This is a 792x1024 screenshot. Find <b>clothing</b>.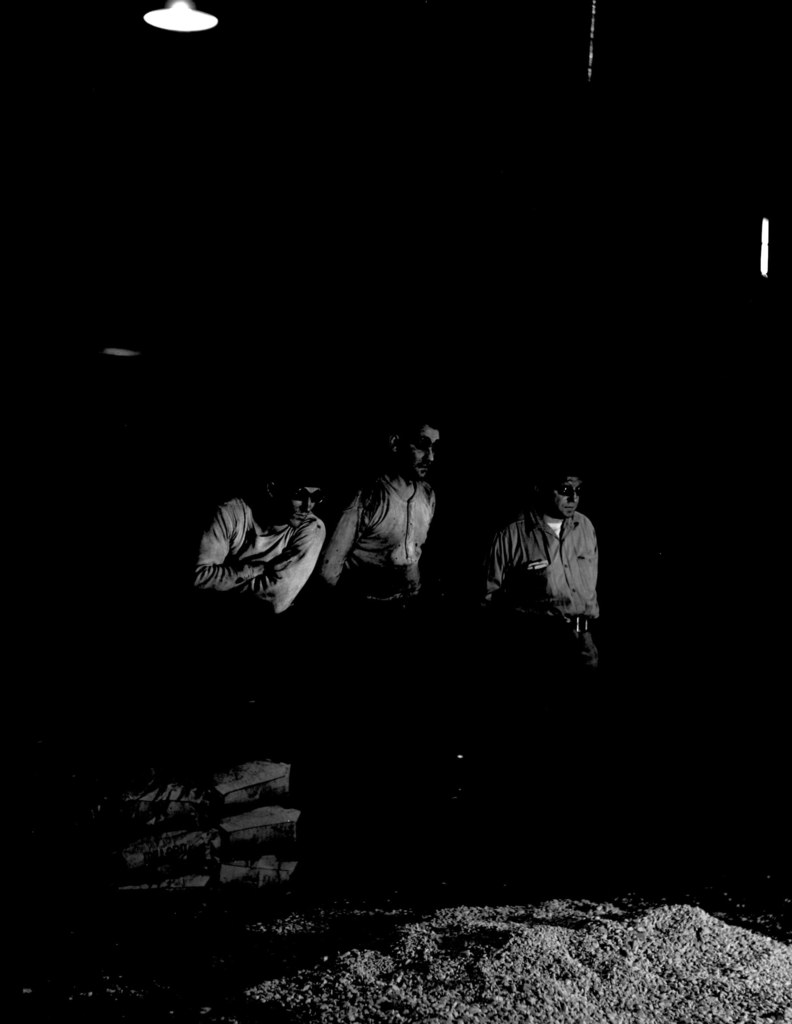
Bounding box: l=333, t=468, r=431, b=592.
